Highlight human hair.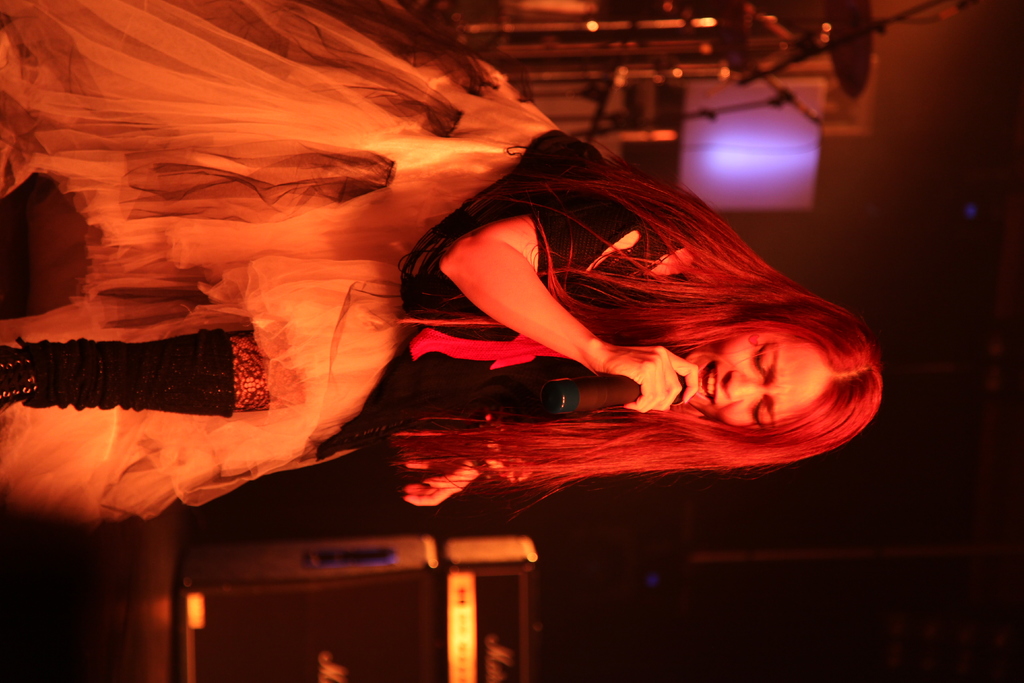
Highlighted region: 451 165 876 467.
